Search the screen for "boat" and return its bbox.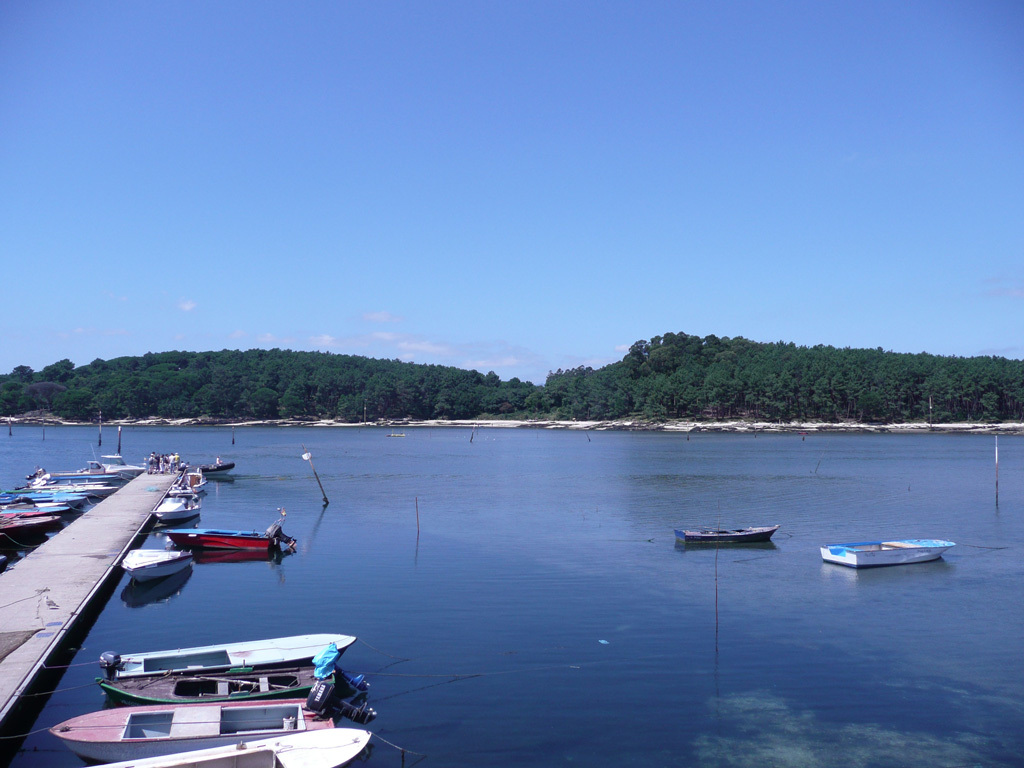
Found: select_region(122, 547, 189, 583).
